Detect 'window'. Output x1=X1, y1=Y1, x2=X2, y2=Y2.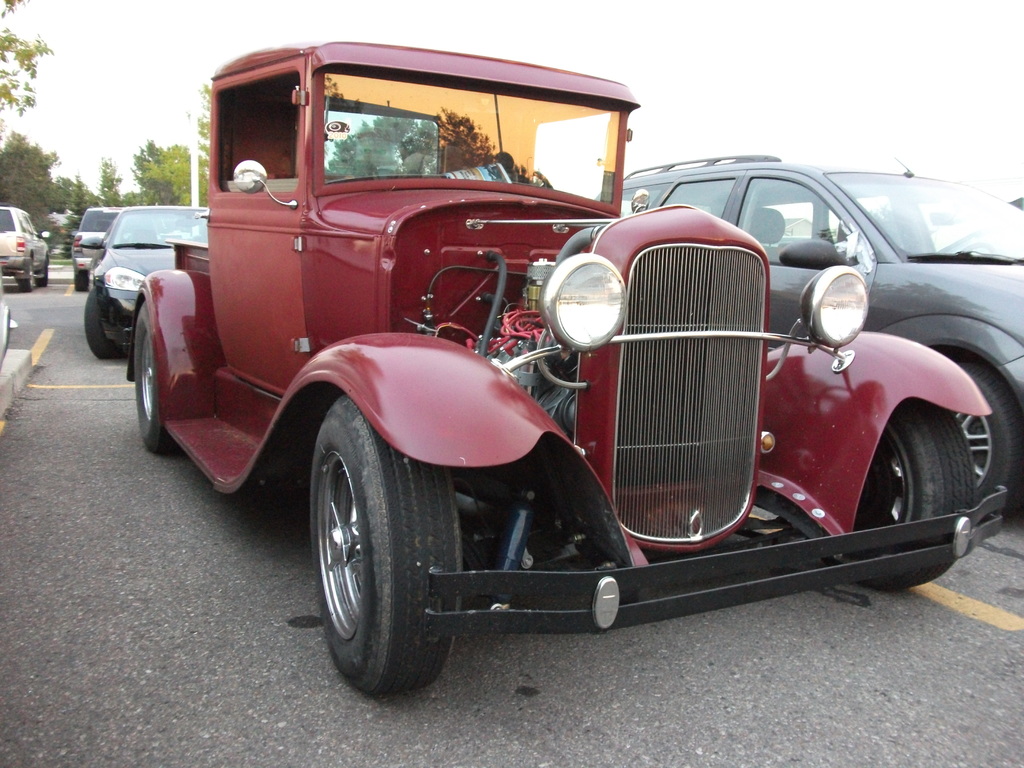
x1=220, y1=71, x2=296, y2=189.
